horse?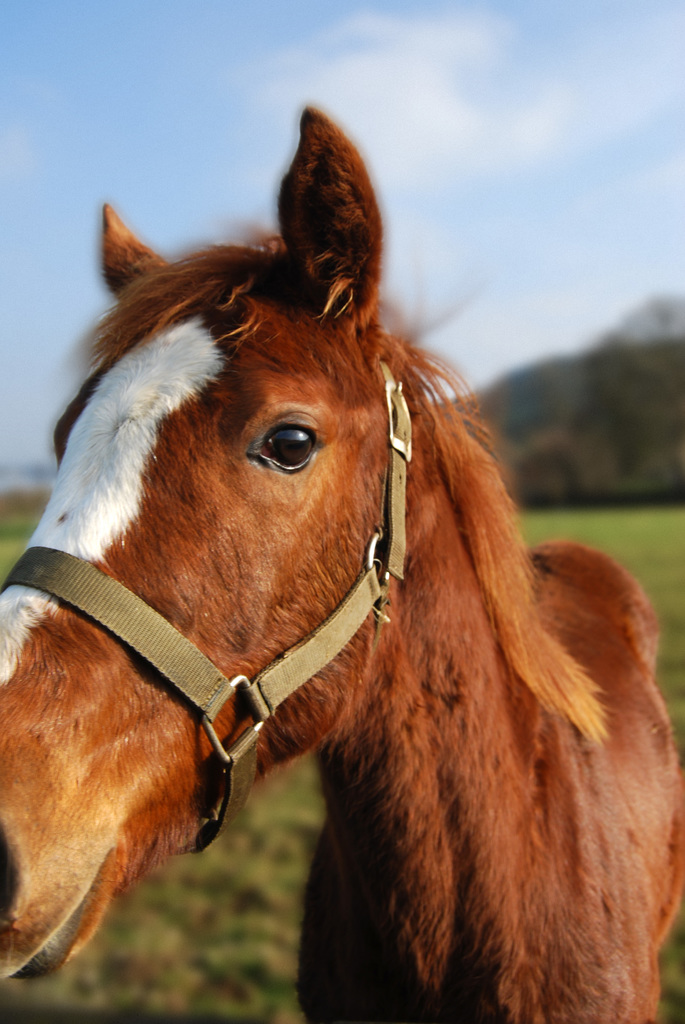
<bbox>0, 95, 684, 1023</bbox>
